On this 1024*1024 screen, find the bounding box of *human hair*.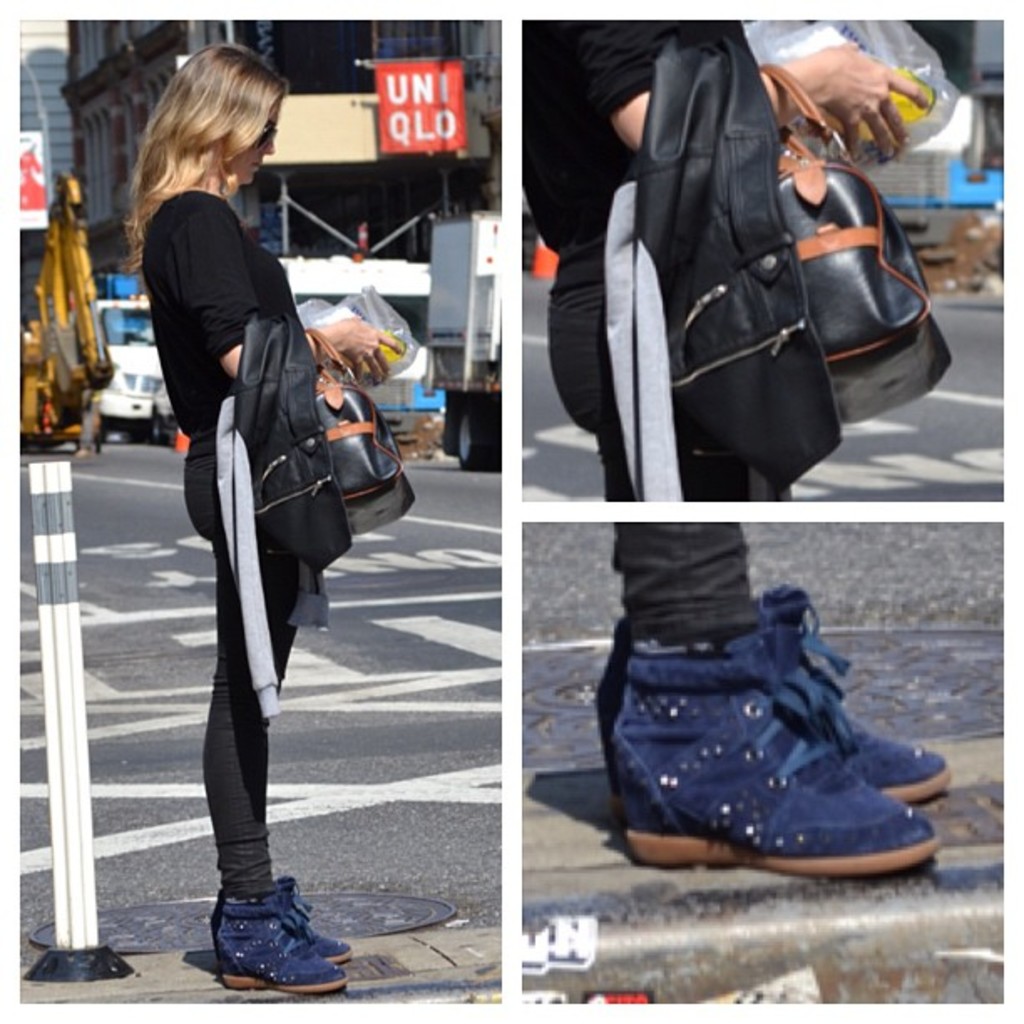
Bounding box: [left=104, top=30, right=281, bottom=244].
